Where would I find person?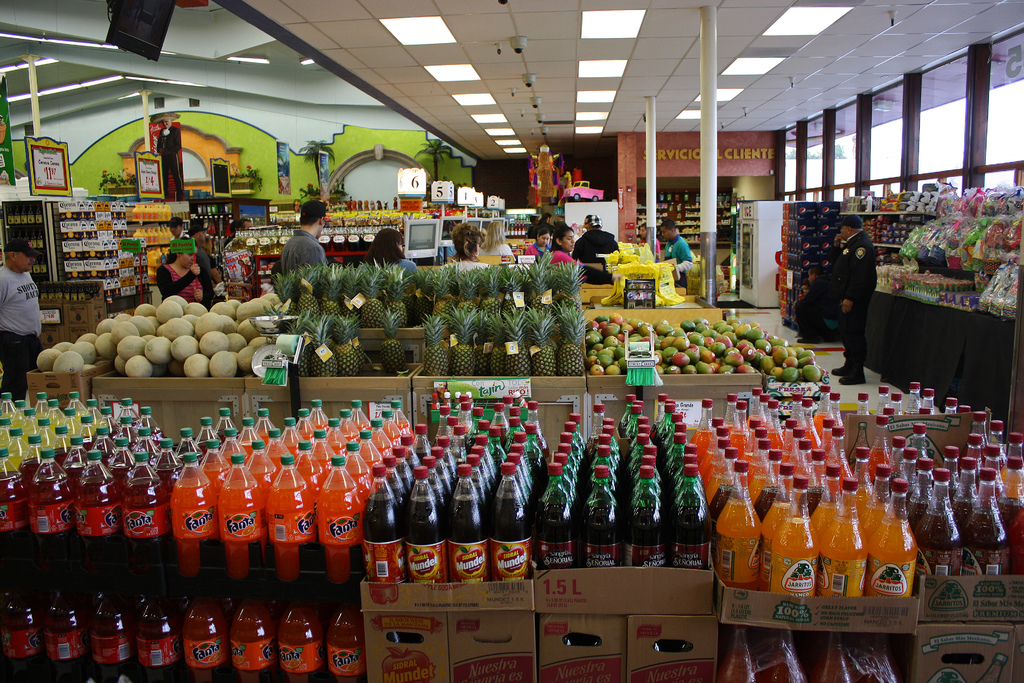
At (left=548, top=222, right=575, bottom=261).
